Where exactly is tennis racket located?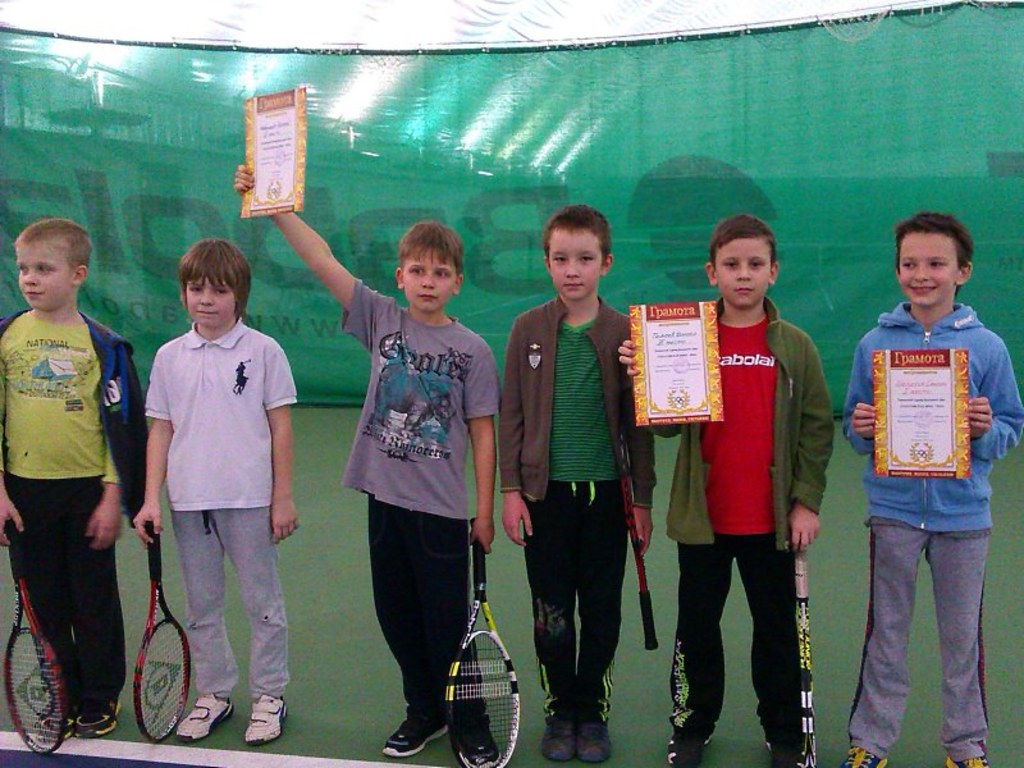
Its bounding box is 792:550:815:767.
